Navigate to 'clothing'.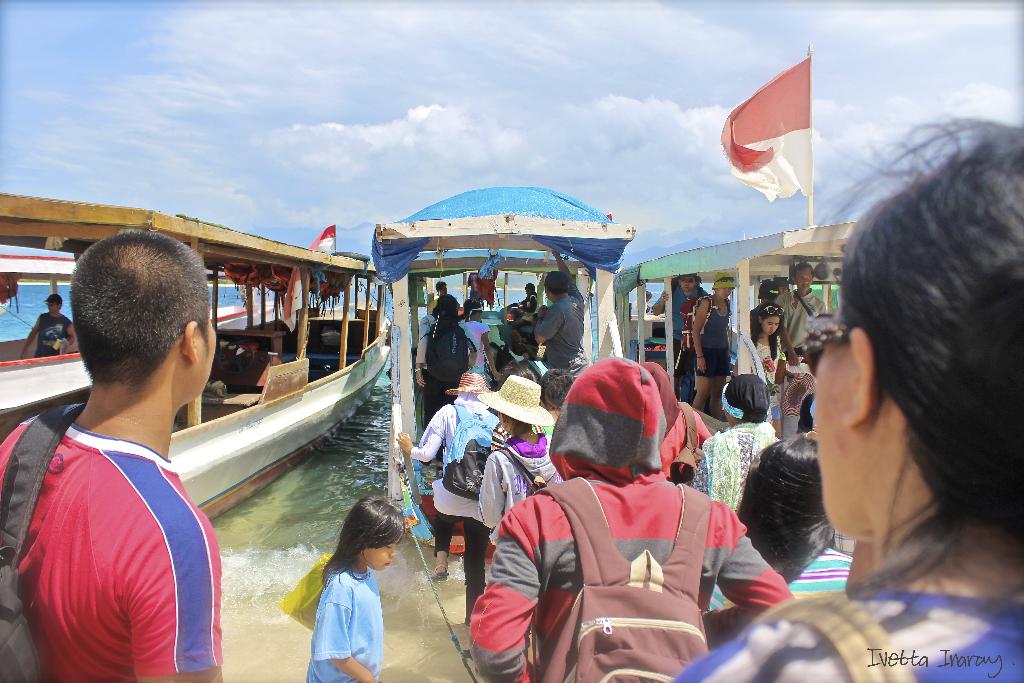
Navigation target: BBox(763, 355, 796, 384).
